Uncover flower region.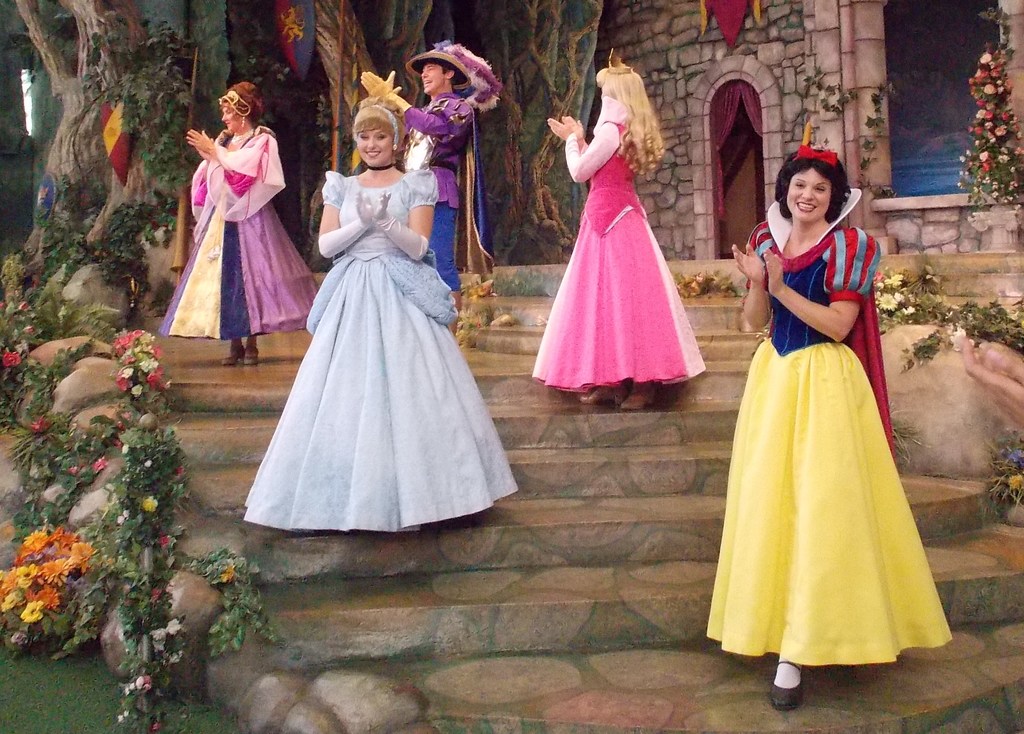
Uncovered: 122:509:135:517.
